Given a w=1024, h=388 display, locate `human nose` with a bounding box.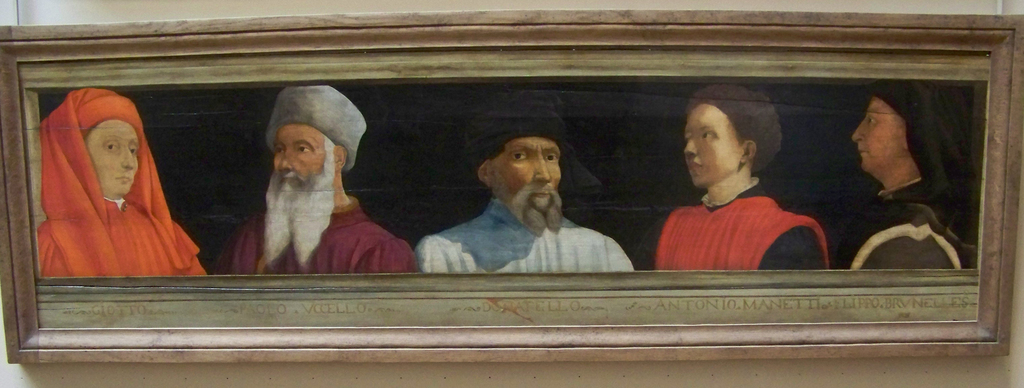
Located: [left=849, top=120, right=868, bottom=143].
